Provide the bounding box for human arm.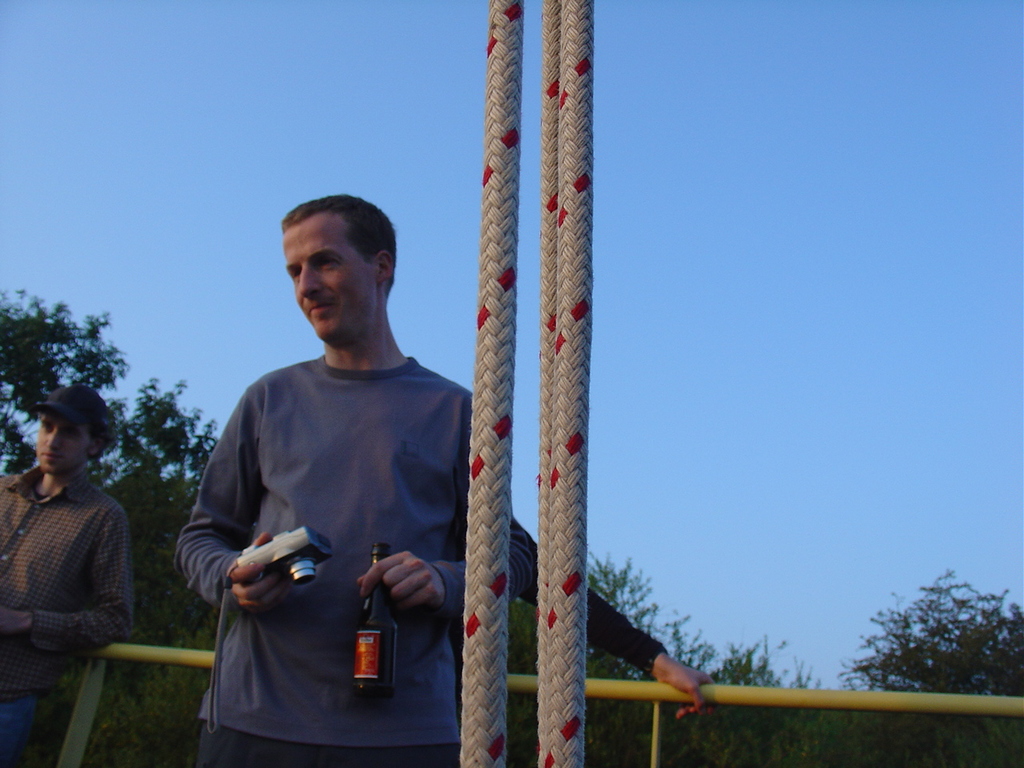
locate(3, 503, 142, 657).
